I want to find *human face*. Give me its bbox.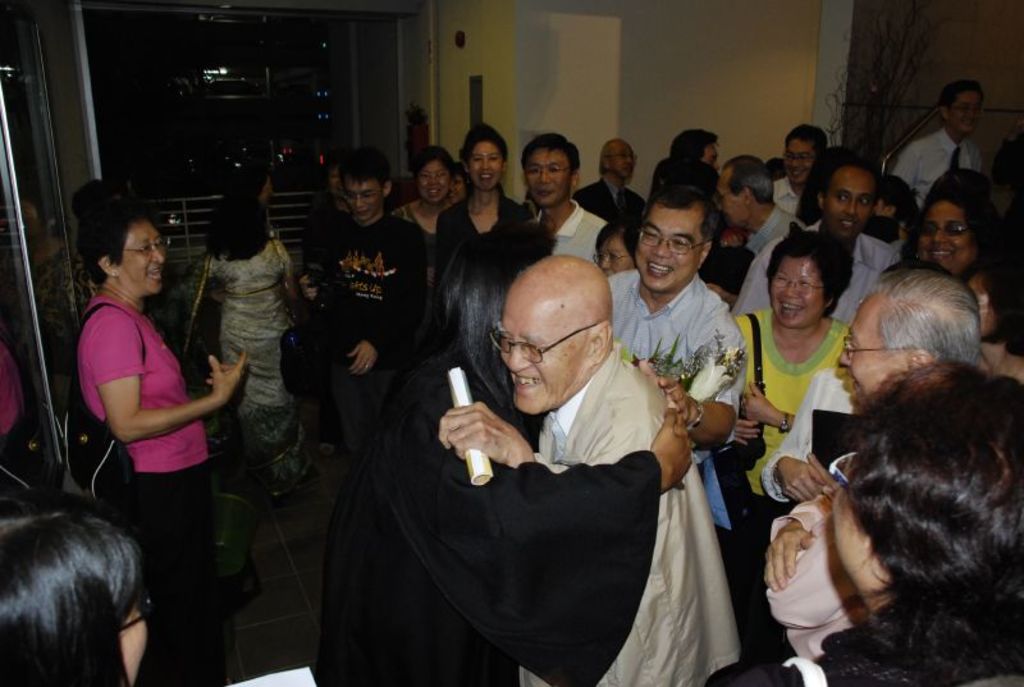
region(910, 205, 974, 272).
